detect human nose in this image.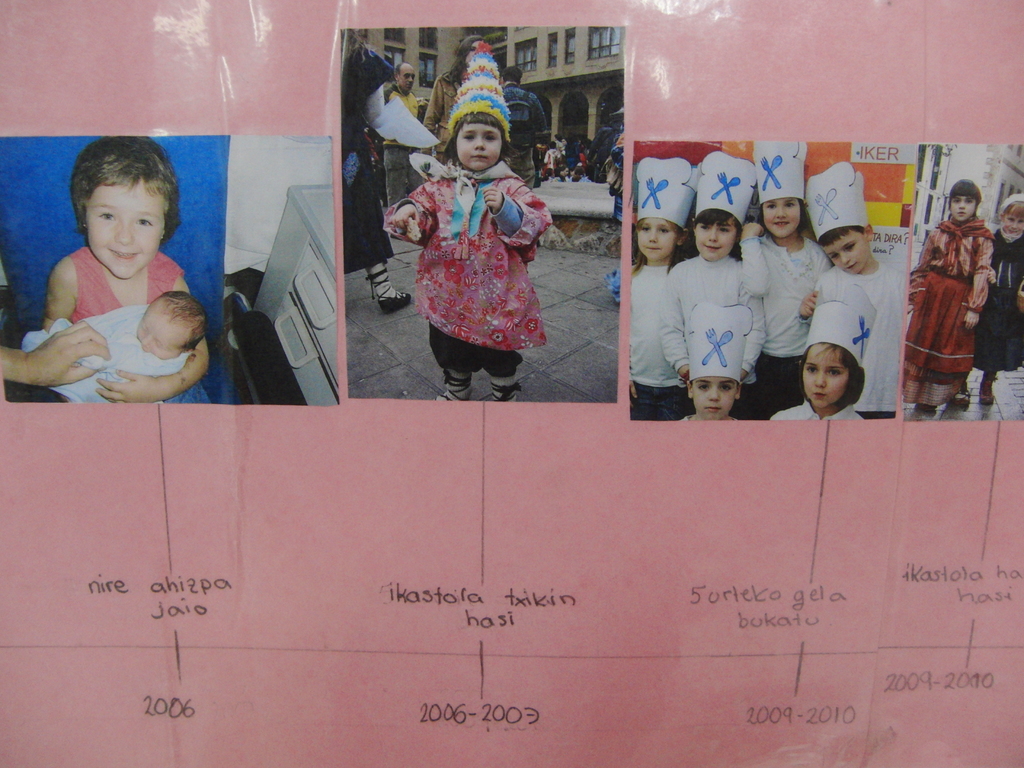
Detection: l=710, t=388, r=721, b=401.
